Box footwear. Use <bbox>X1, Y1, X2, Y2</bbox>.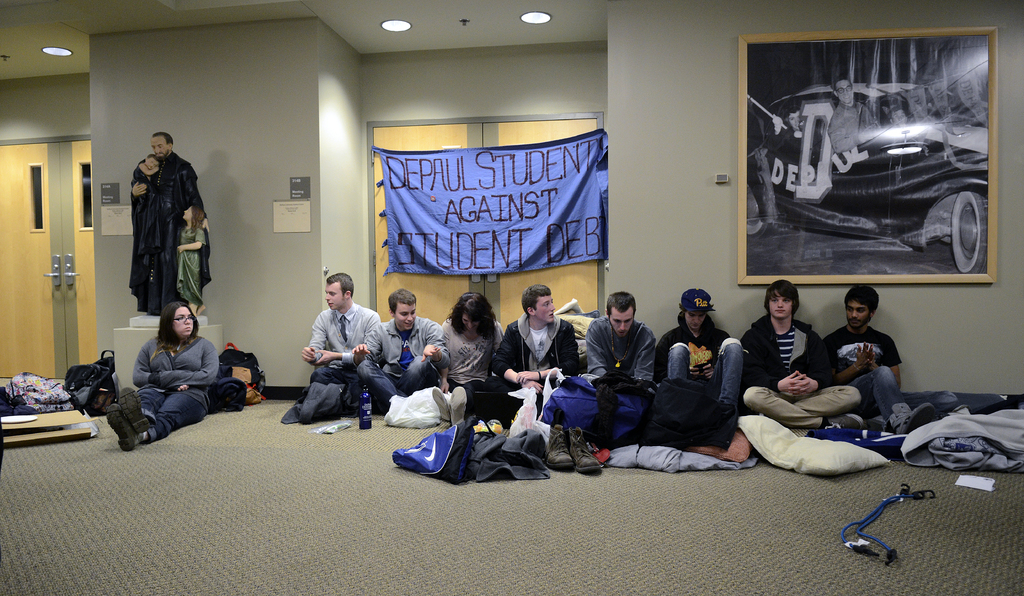
<bbox>485, 418, 502, 434</bbox>.
